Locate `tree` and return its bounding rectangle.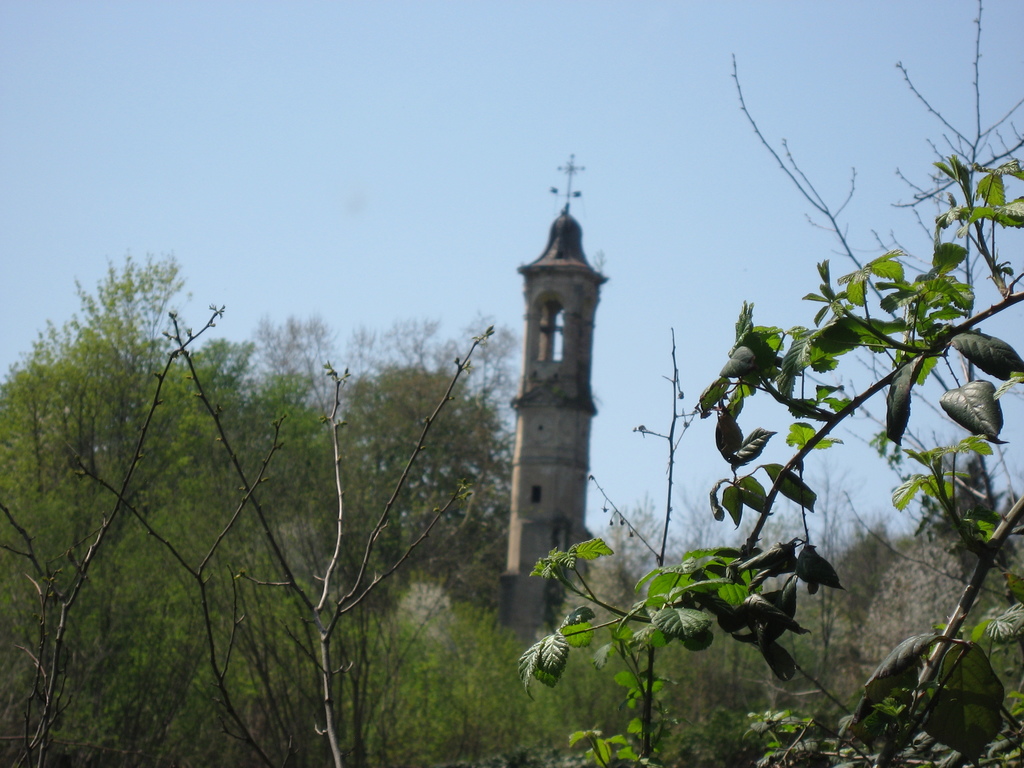
x1=520 y1=0 x2=1022 y2=767.
